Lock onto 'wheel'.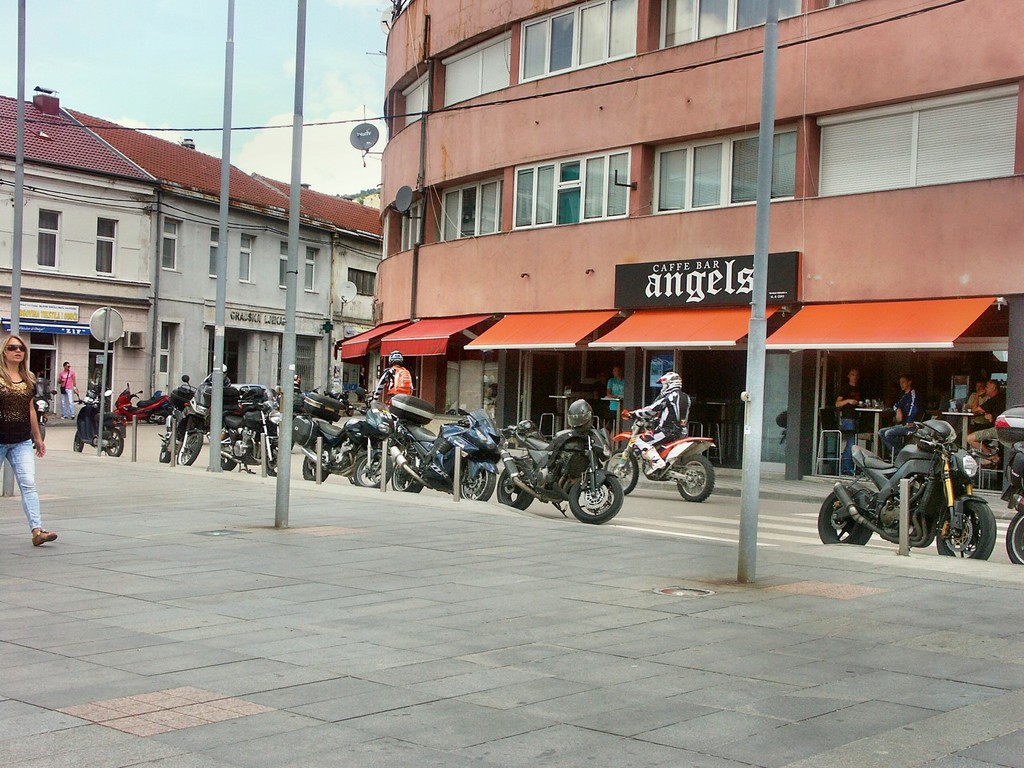
Locked: box=[72, 433, 82, 455].
